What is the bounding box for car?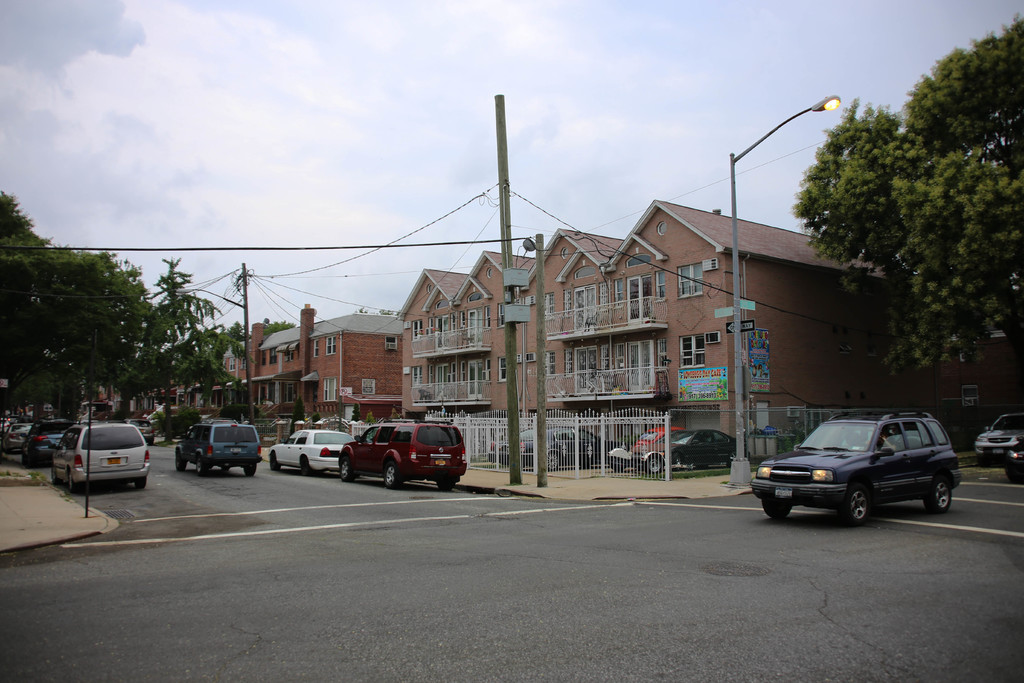
637/429/740/477.
